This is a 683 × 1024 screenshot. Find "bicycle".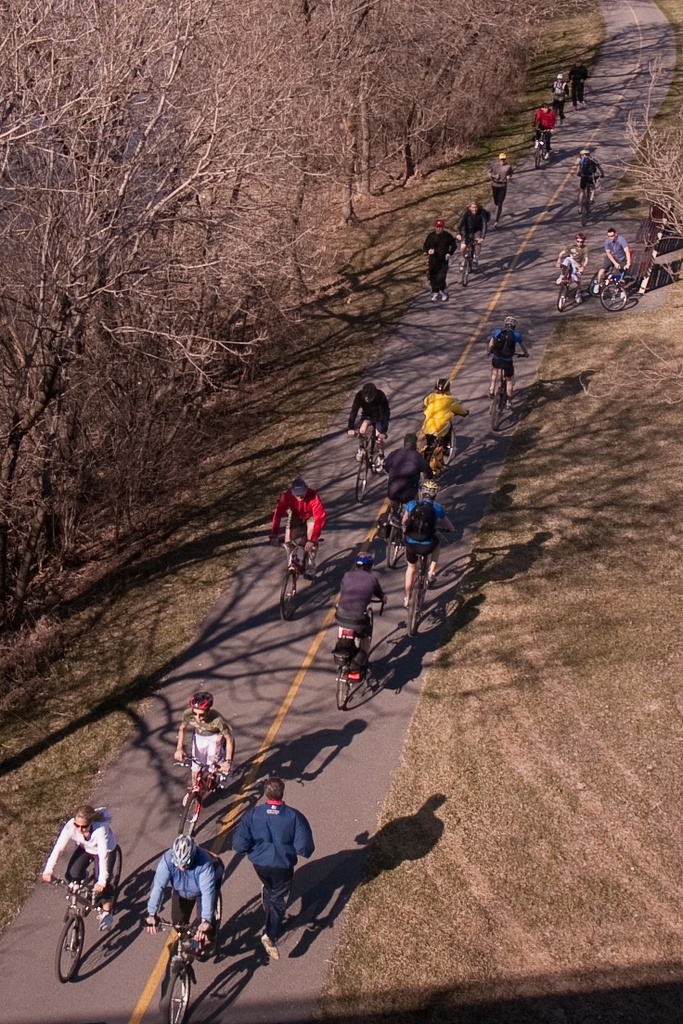
Bounding box: bbox=(532, 127, 551, 170).
